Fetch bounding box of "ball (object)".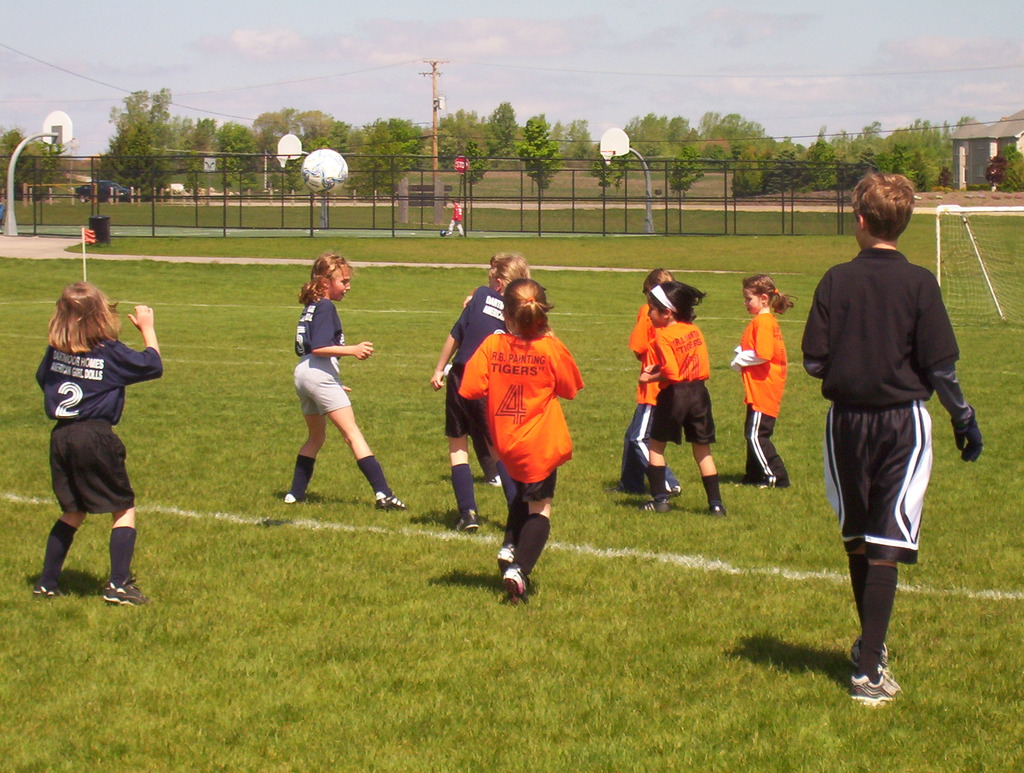
Bbox: box=[302, 150, 346, 196].
